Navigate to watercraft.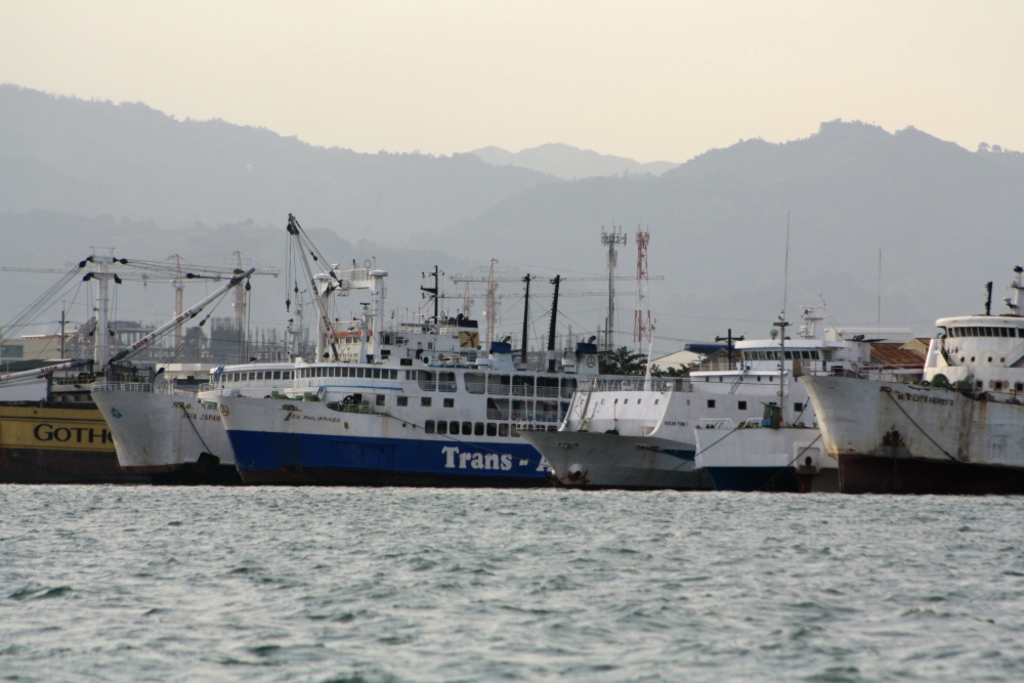
Navigation target: 520,205,829,486.
